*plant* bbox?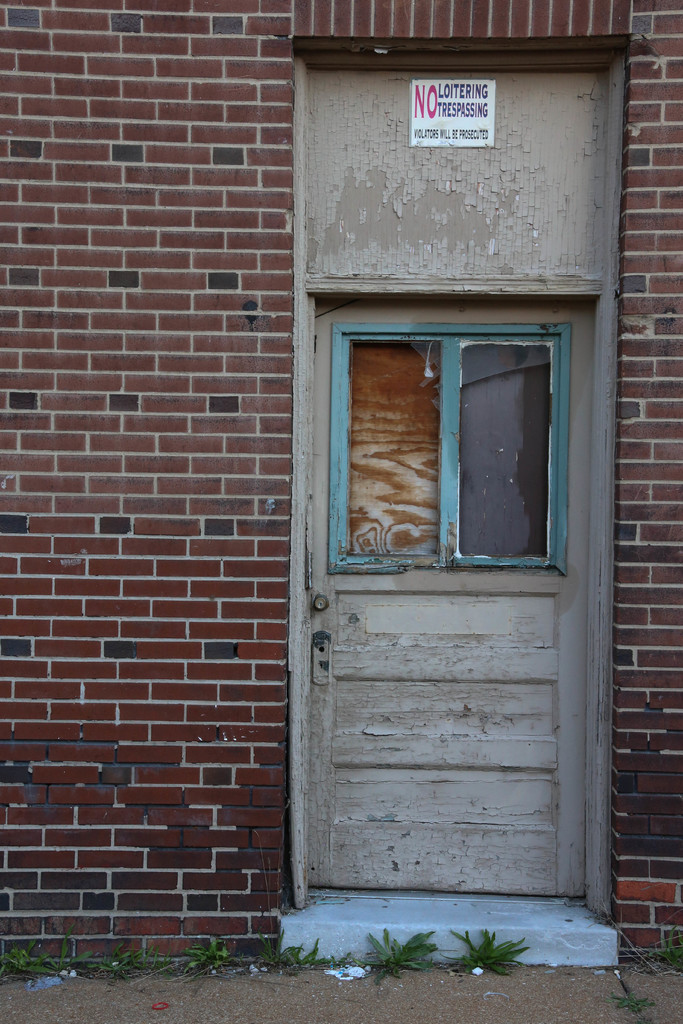
<region>201, 927, 257, 981</region>
